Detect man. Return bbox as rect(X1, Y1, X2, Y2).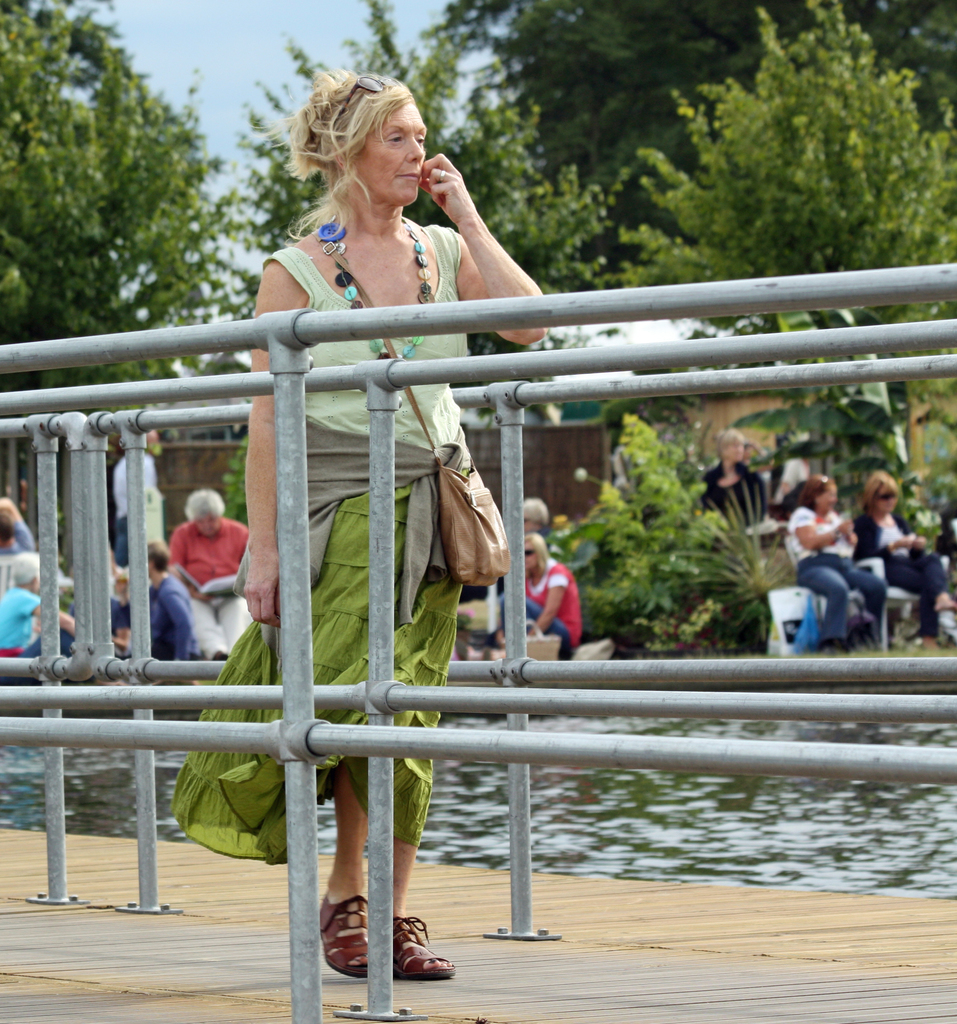
rect(101, 537, 198, 664).
